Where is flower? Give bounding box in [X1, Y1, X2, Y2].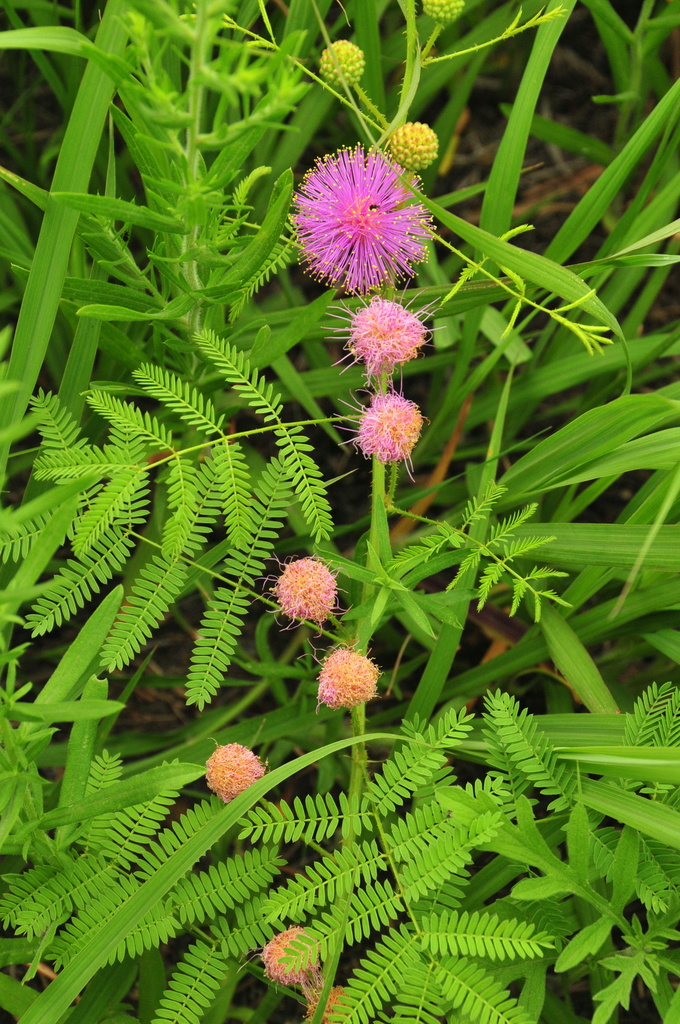
[300, 972, 350, 1023].
